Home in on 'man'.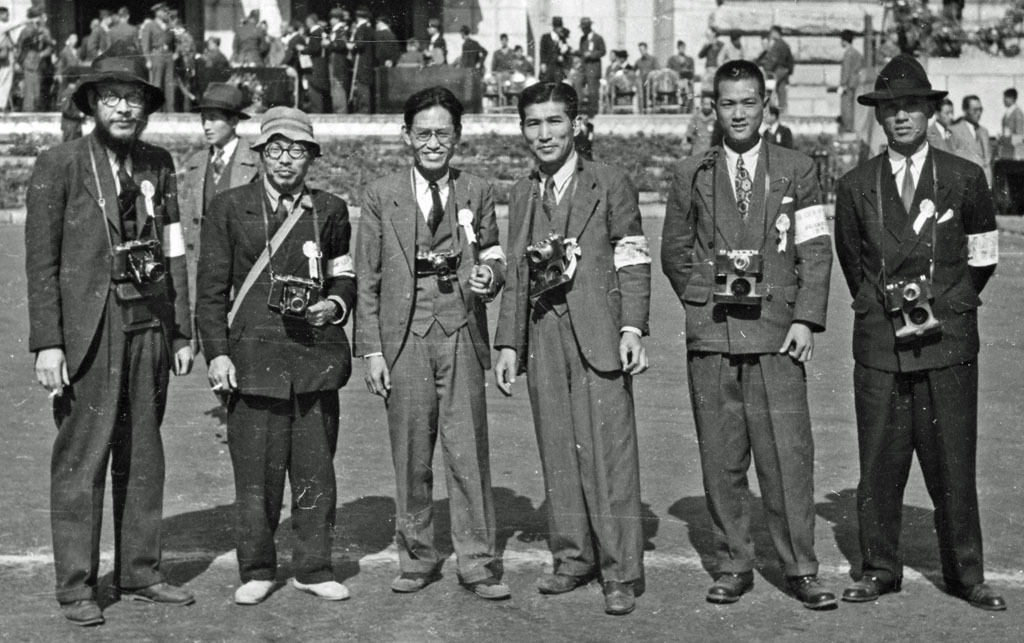
Homed in at [left=956, top=90, right=999, bottom=202].
